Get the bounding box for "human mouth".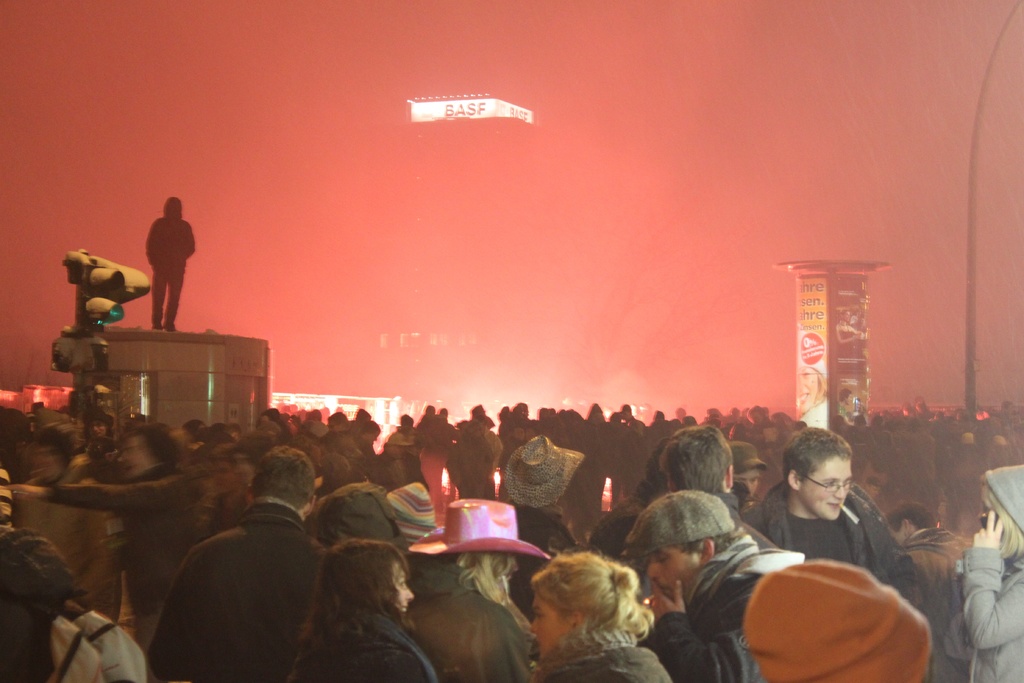
detection(830, 499, 841, 507).
